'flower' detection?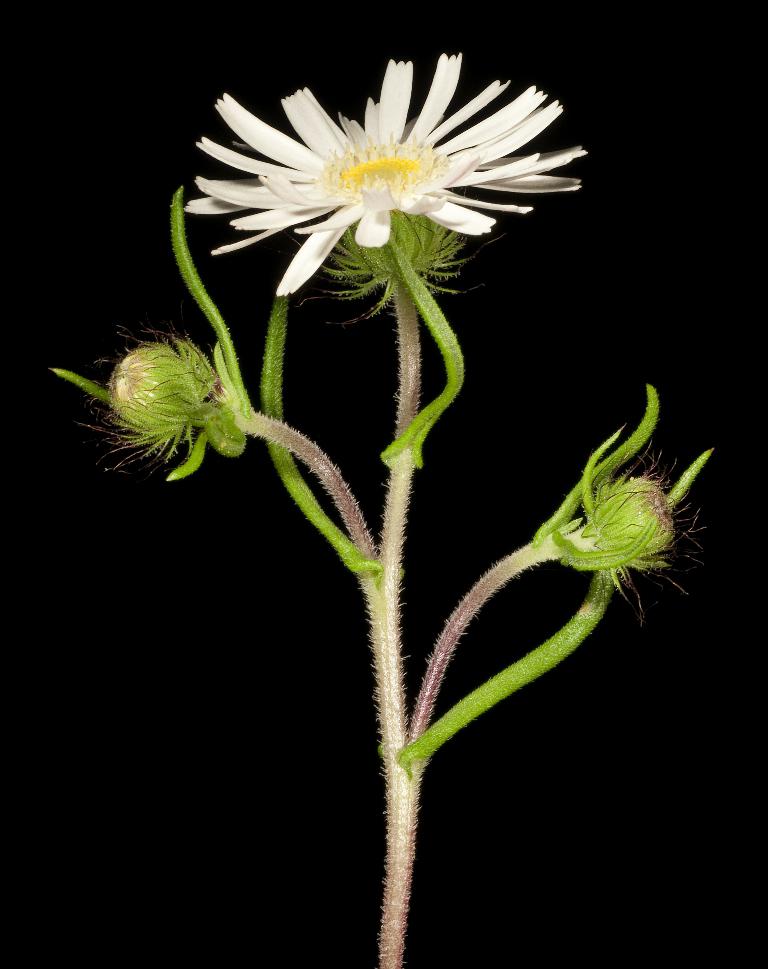
<bbox>165, 44, 592, 299</bbox>
